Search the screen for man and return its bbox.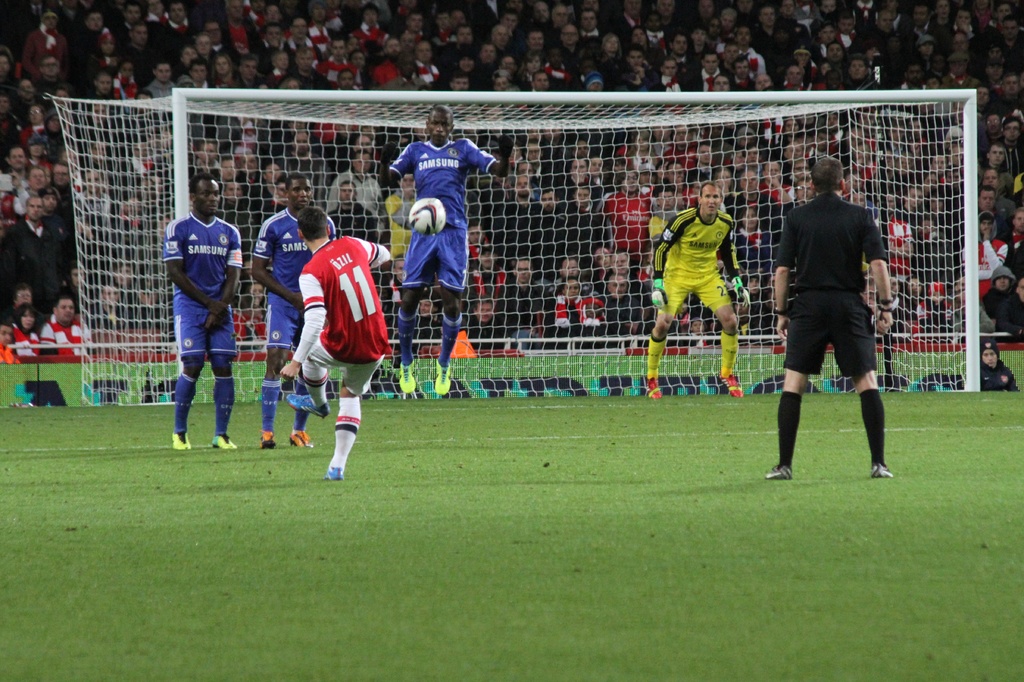
Found: (x1=274, y1=207, x2=396, y2=472).
